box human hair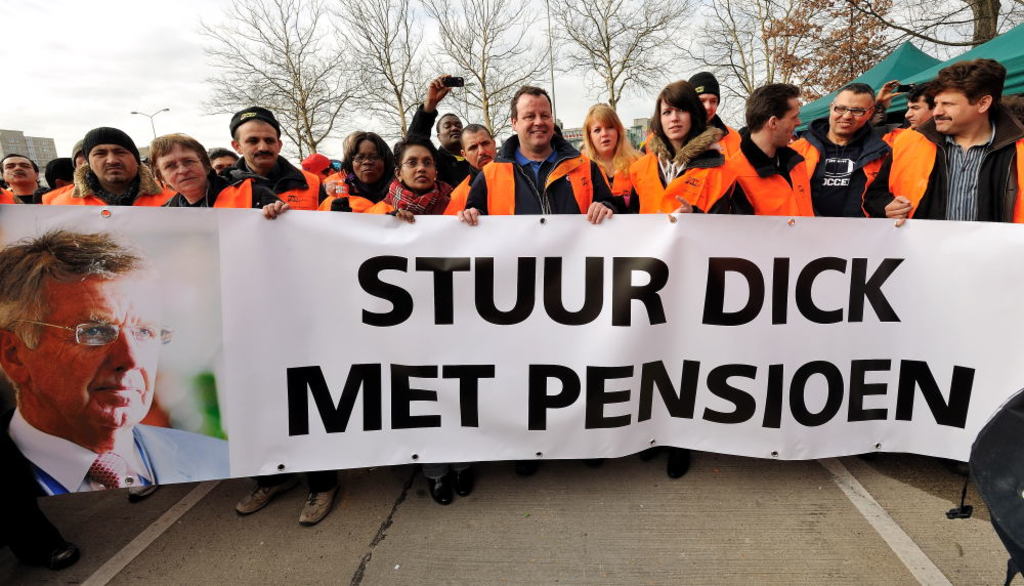
crop(0, 152, 39, 181)
